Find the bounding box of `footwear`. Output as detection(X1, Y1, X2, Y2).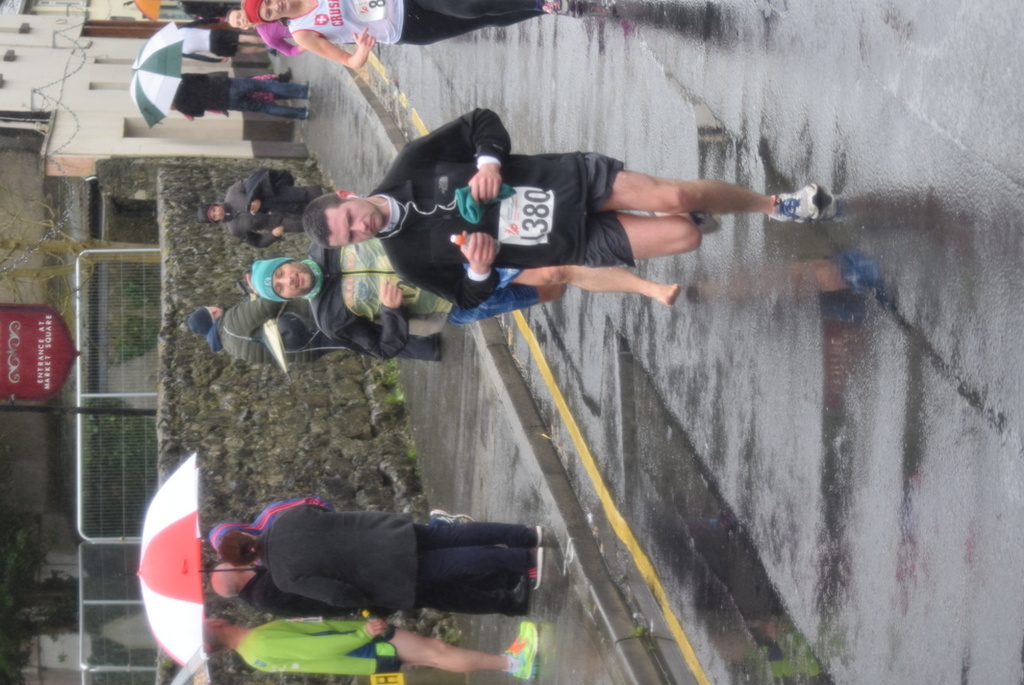
detection(435, 335, 444, 364).
